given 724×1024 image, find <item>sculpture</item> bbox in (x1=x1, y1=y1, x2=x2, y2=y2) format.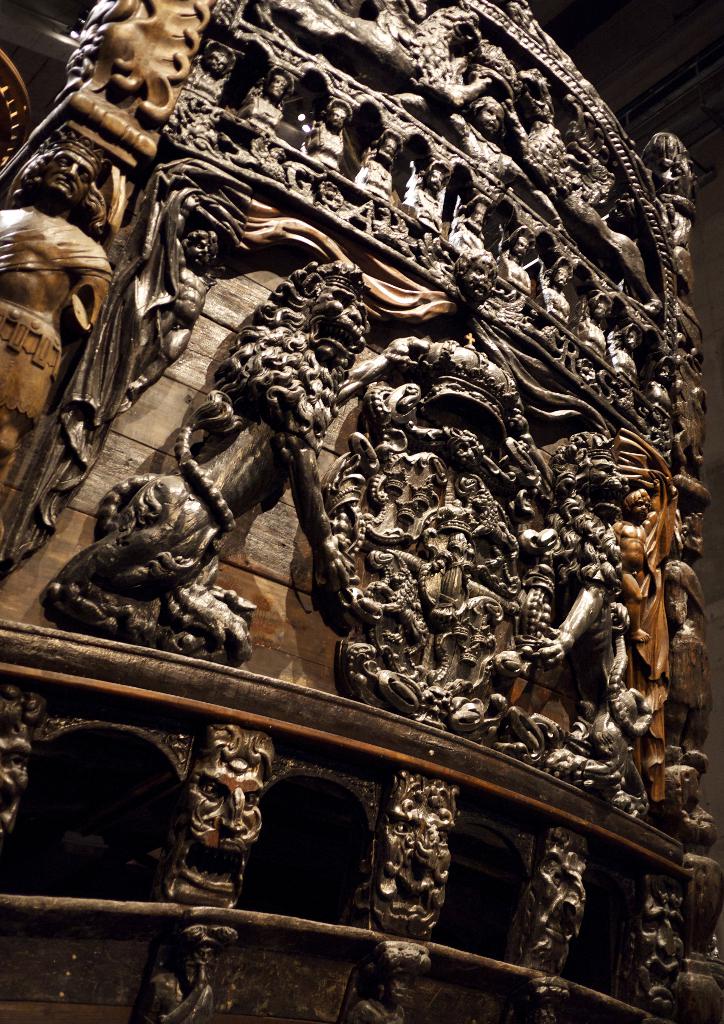
(x1=302, y1=99, x2=359, y2=171).
